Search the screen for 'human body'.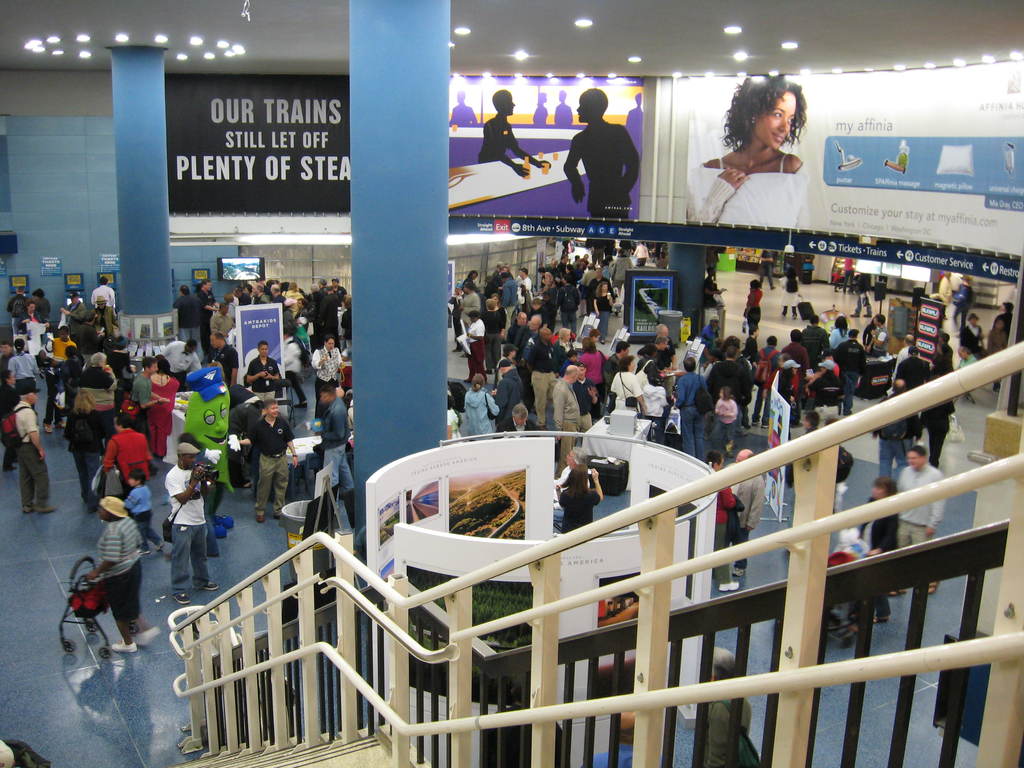
Found at left=554, top=101, right=573, bottom=129.
